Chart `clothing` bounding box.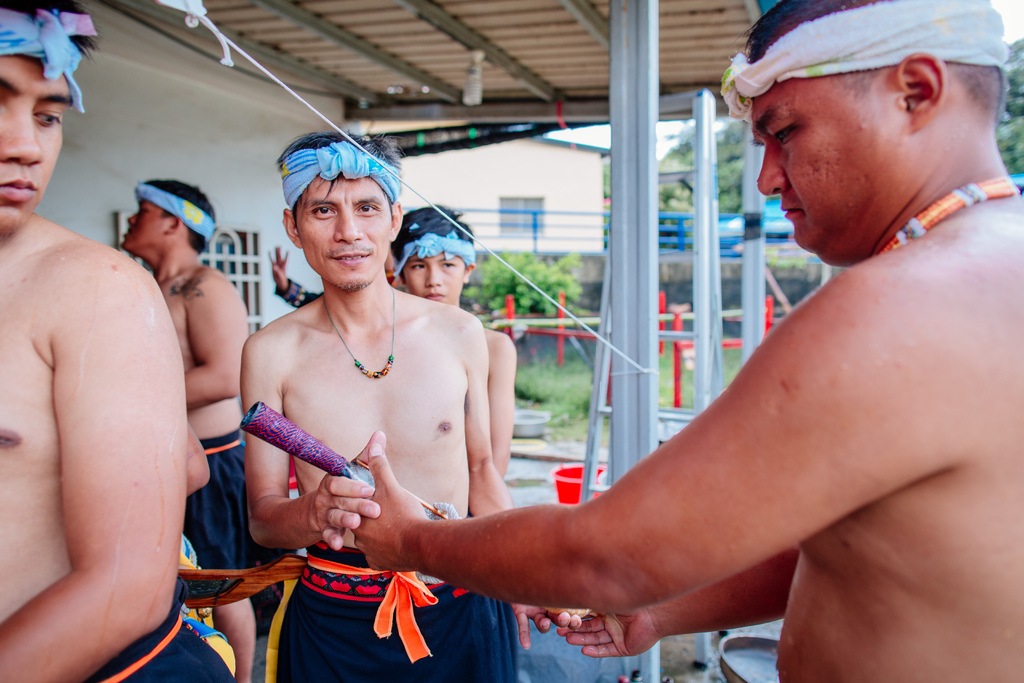
Charted: (274, 278, 324, 304).
